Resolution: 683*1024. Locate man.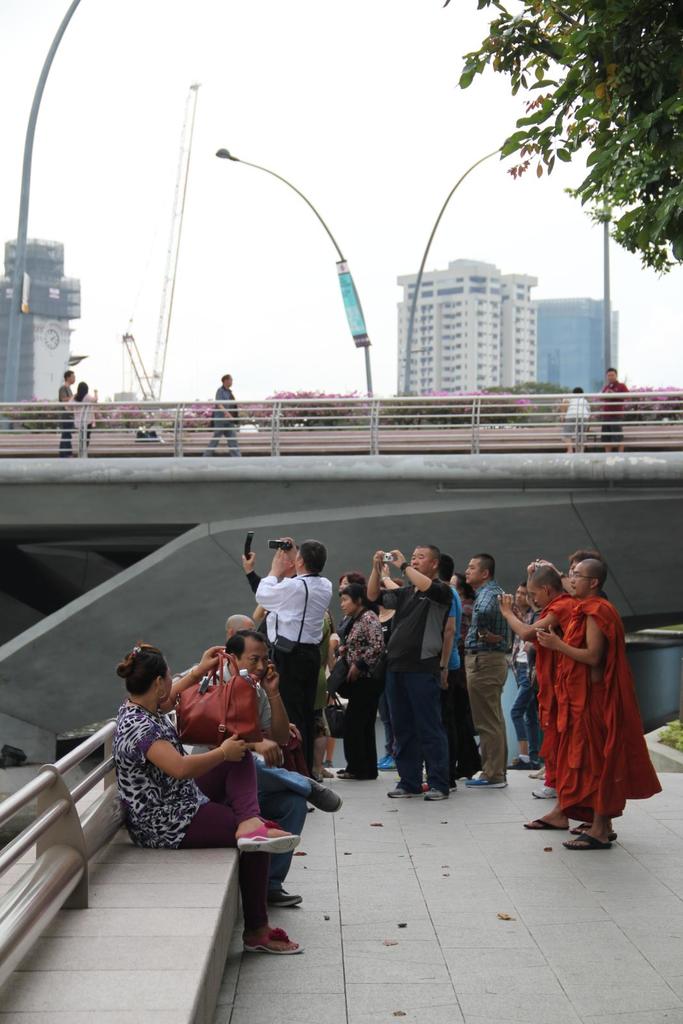
BBox(206, 369, 243, 456).
